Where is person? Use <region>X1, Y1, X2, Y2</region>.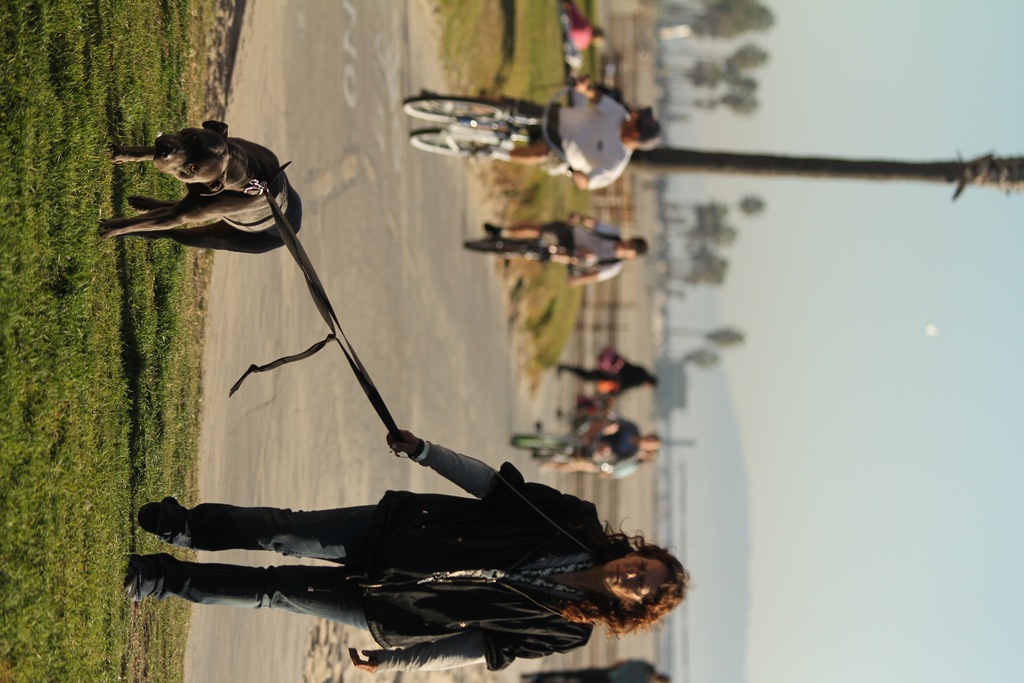
<region>478, 211, 647, 289</region>.
